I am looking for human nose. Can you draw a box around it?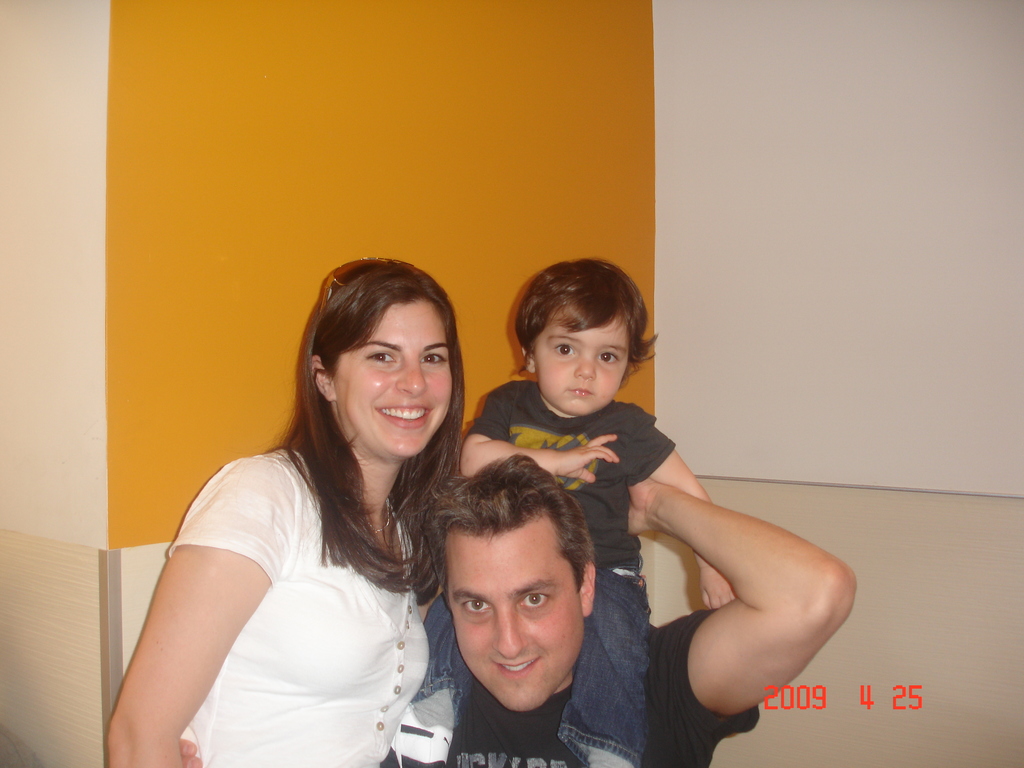
Sure, the bounding box is (493,607,526,659).
